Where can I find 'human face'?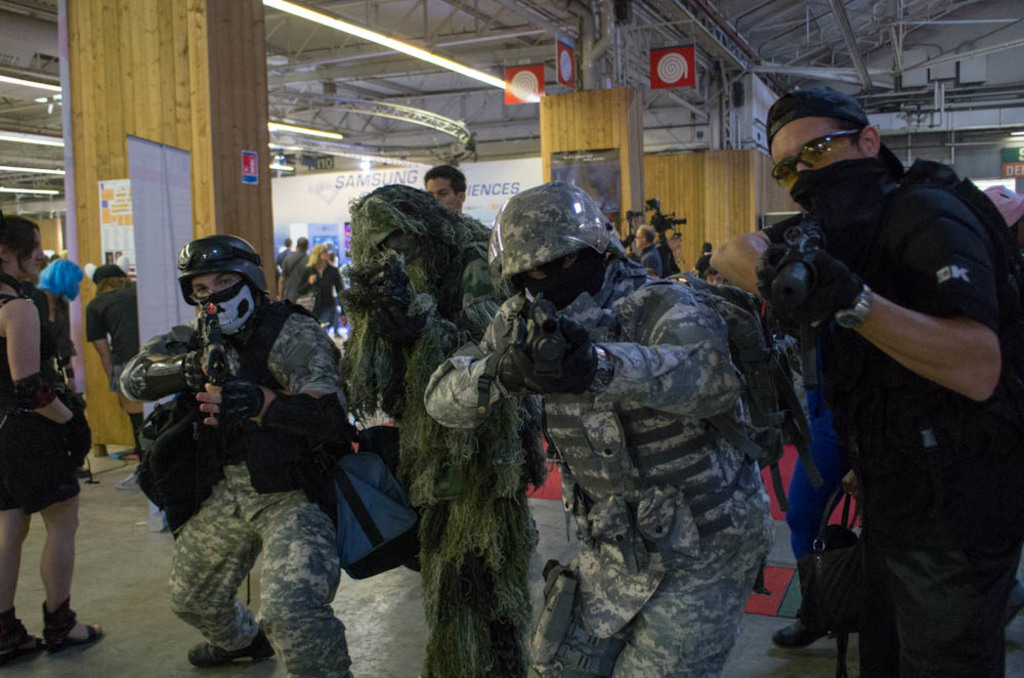
You can find it at l=625, t=225, r=645, b=251.
